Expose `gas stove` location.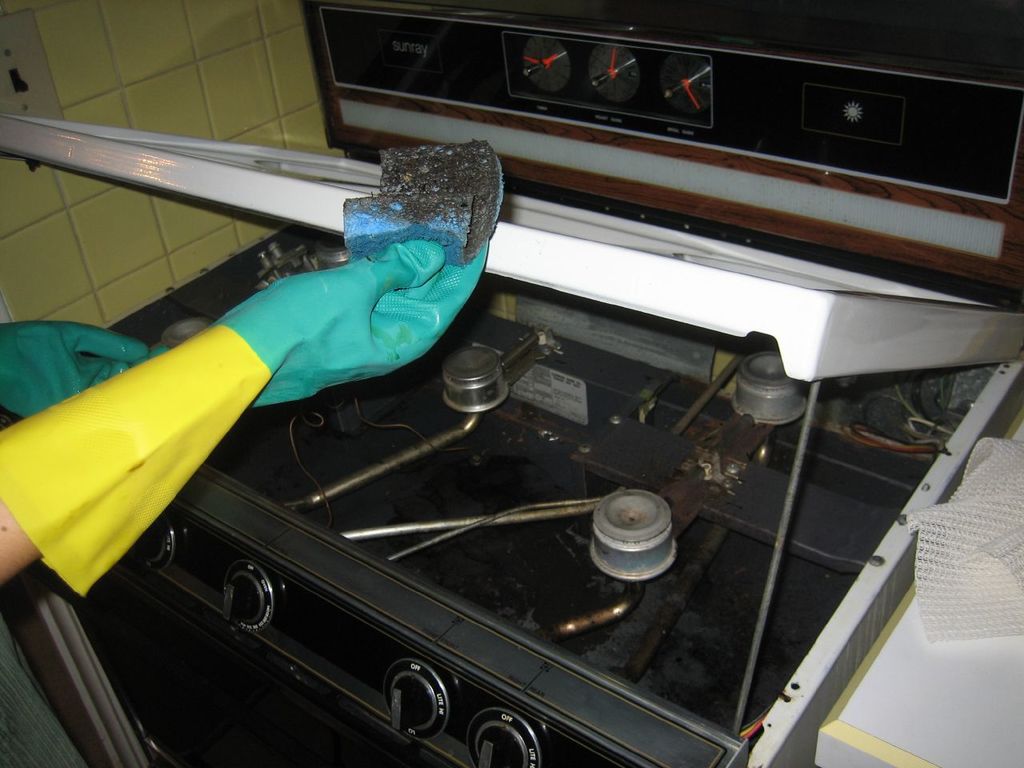
Exposed at crop(0, 114, 1023, 734).
